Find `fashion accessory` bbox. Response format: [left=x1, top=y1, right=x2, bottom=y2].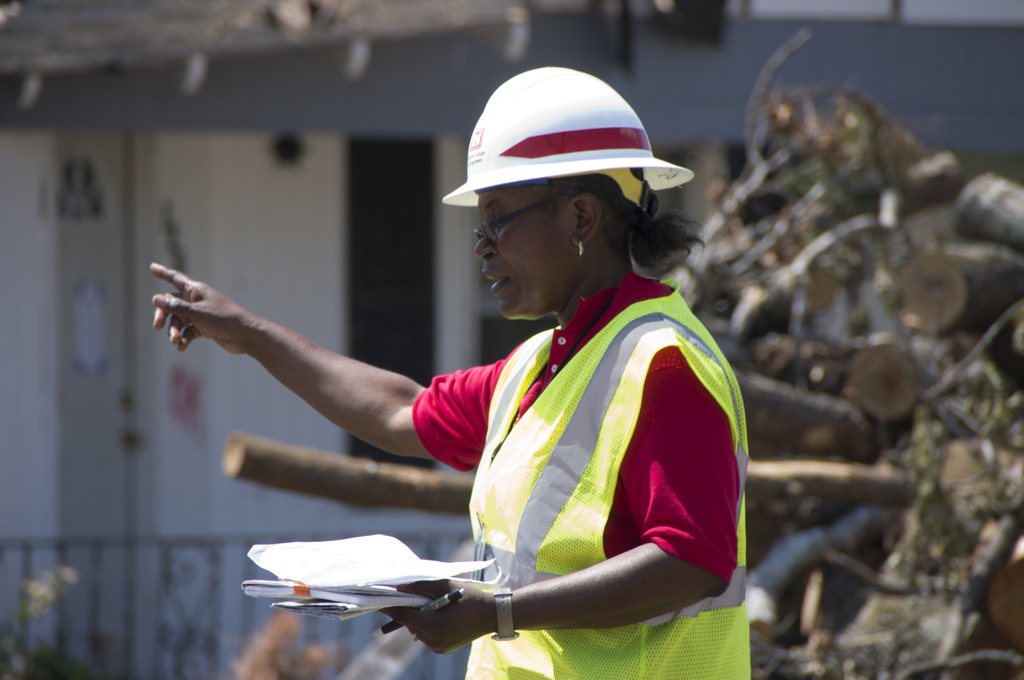
[left=490, top=587, right=520, bottom=643].
